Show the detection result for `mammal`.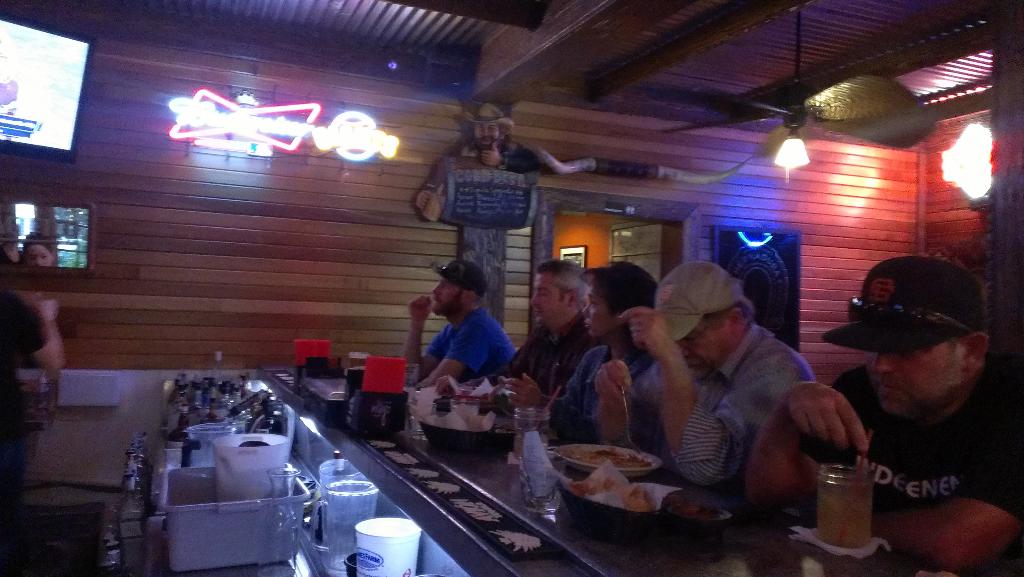
bbox(616, 241, 817, 487).
